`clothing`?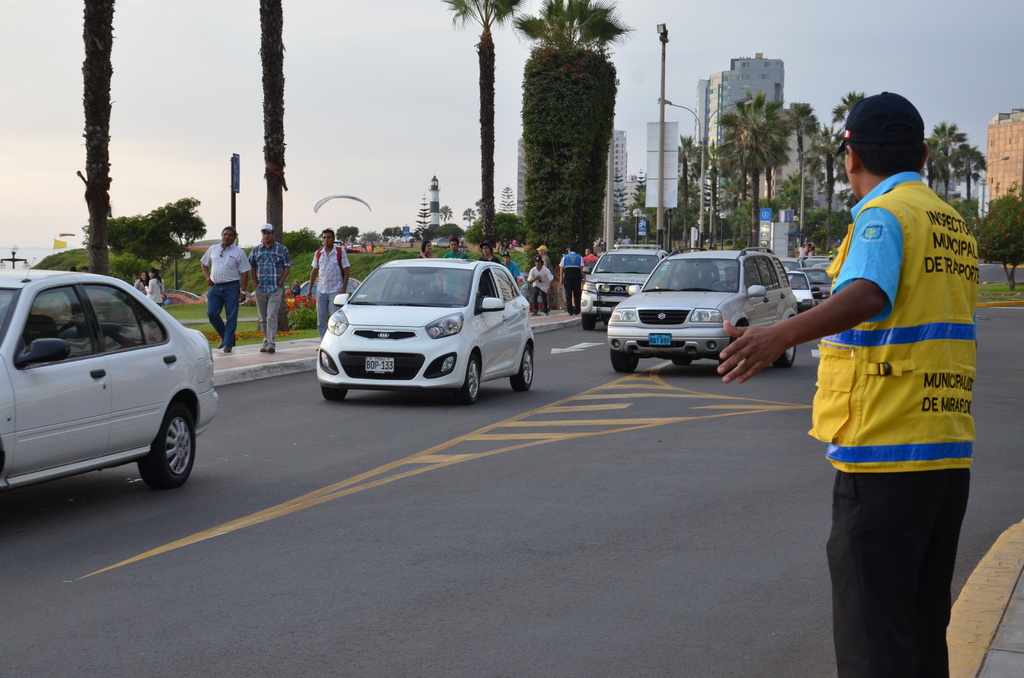
<box>146,270,164,305</box>
